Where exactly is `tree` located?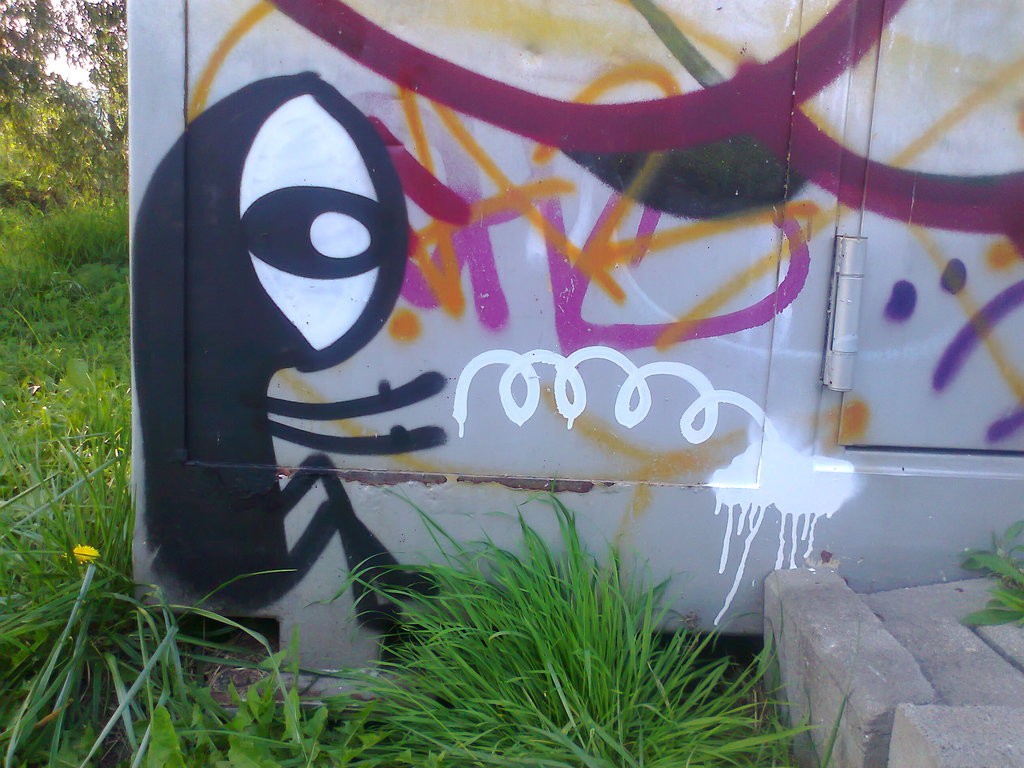
Its bounding box is pyautogui.locateOnScreen(68, 0, 134, 182).
